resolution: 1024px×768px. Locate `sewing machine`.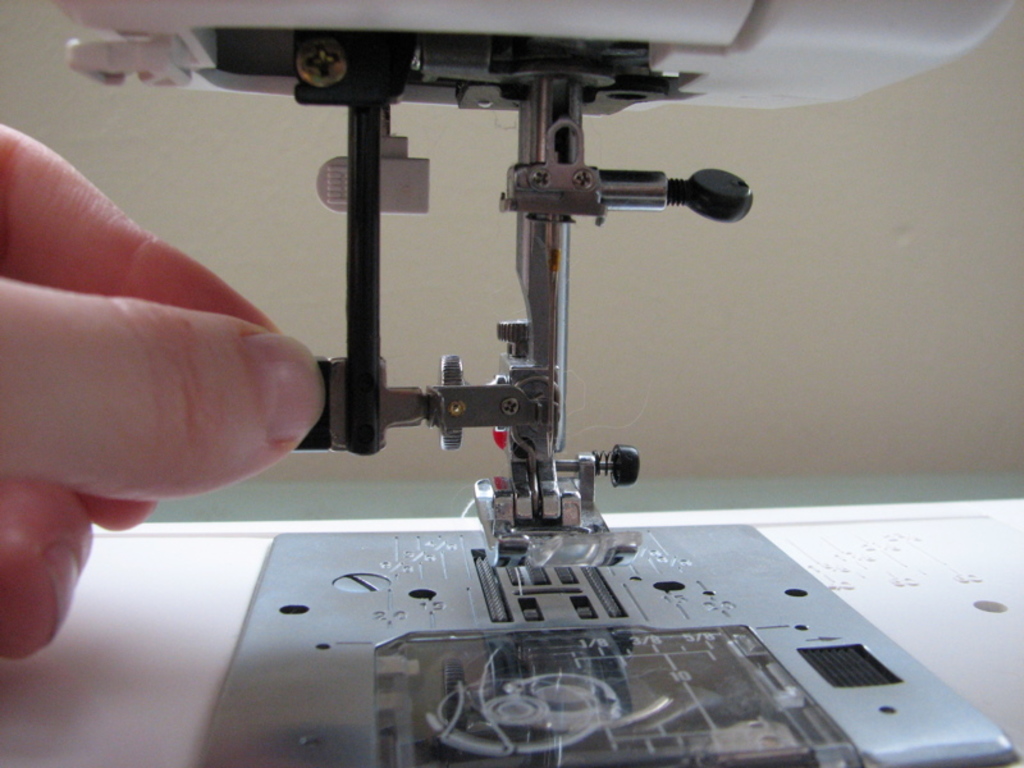
x1=0, y1=0, x2=1023, y2=767.
